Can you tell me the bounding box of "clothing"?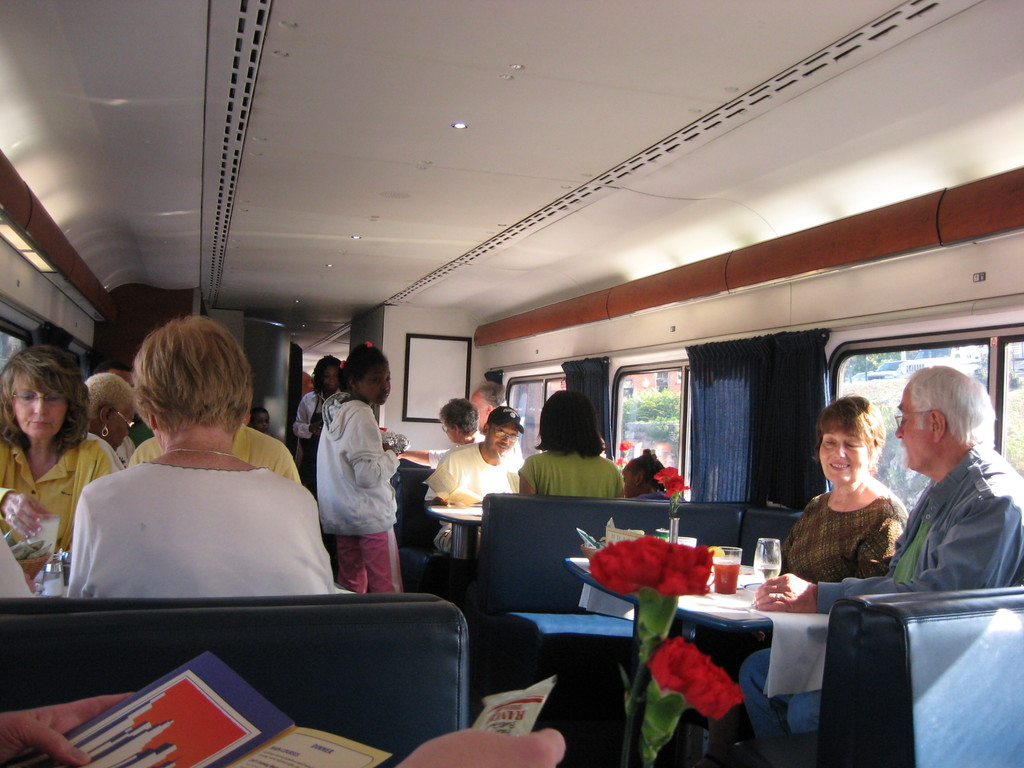
{"left": 516, "top": 450, "right": 625, "bottom": 500}.
